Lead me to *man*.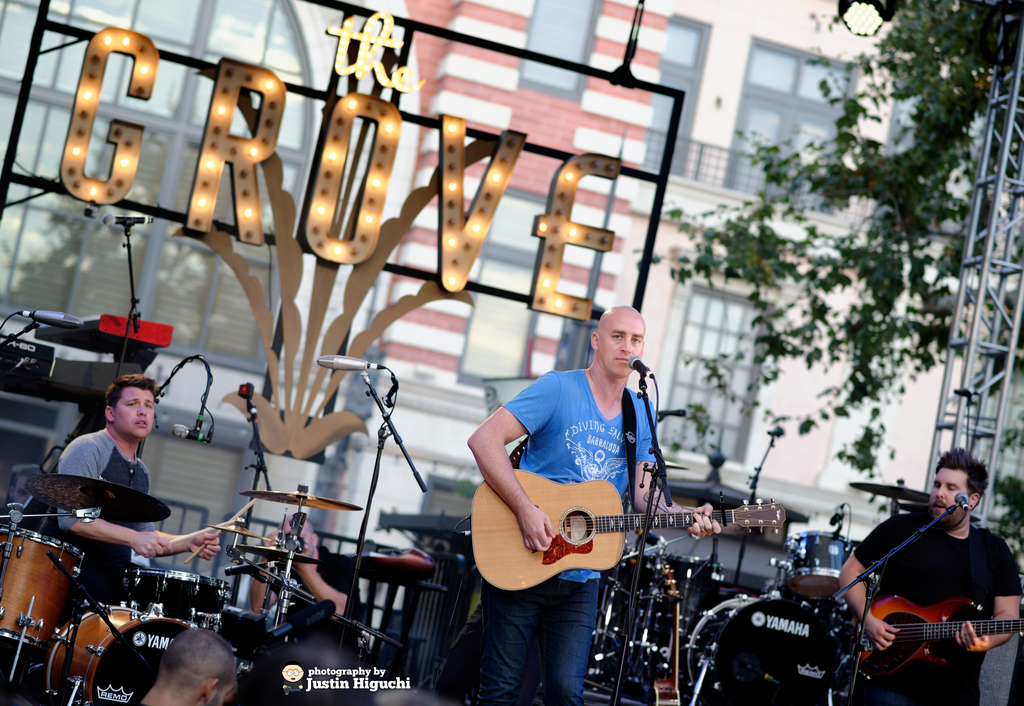
Lead to {"x1": 130, "y1": 630, "x2": 241, "y2": 705}.
